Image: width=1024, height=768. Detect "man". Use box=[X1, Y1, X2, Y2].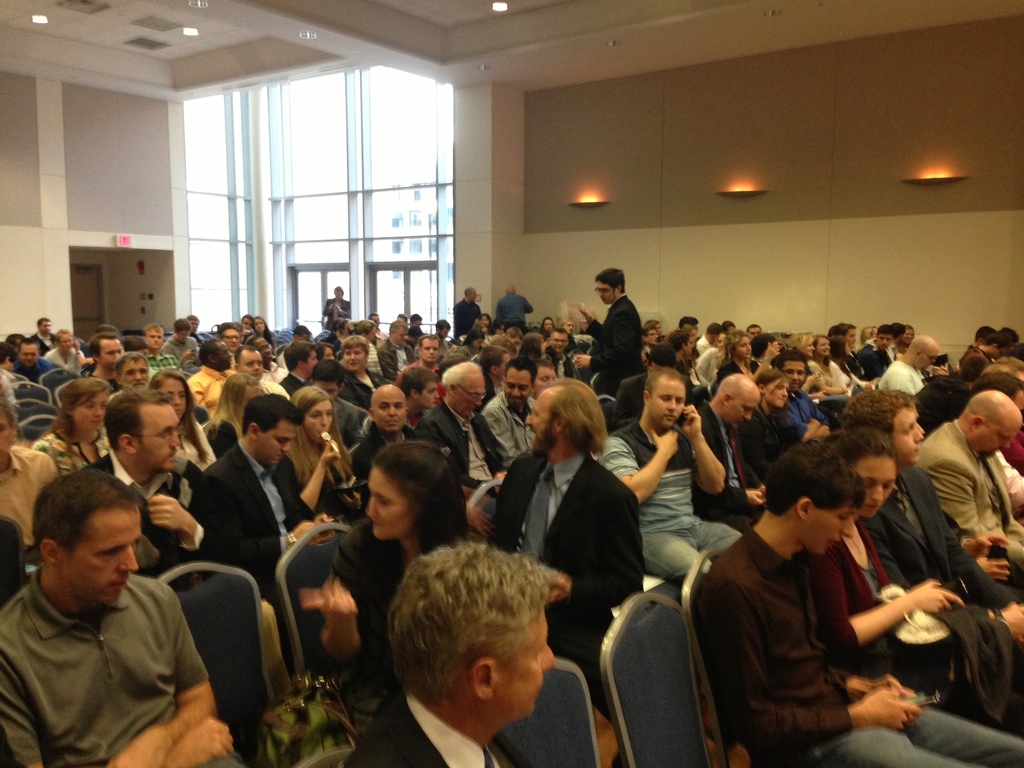
box=[349, 385, 419, 499].
